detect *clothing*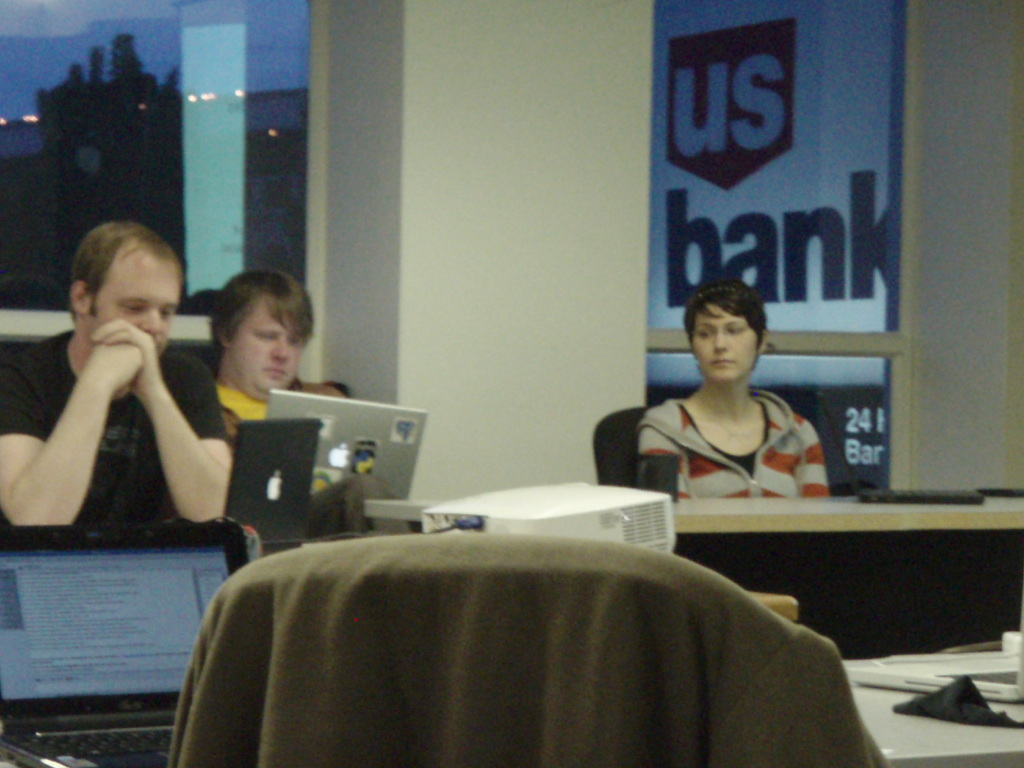
l=0, t=334, r=225, b=522
